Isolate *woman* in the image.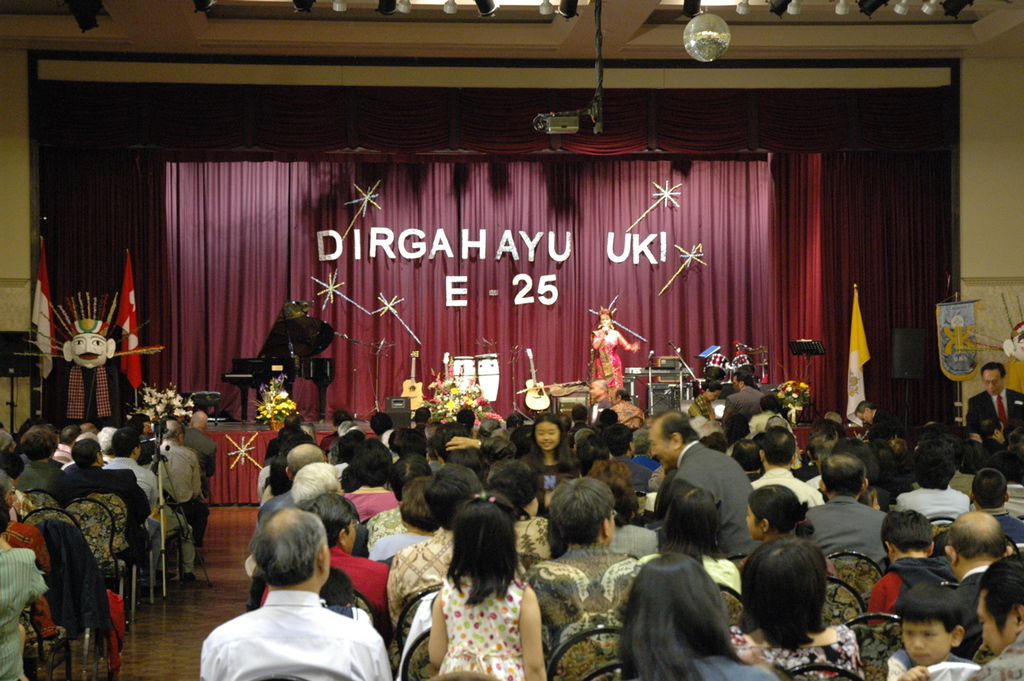
Isolated region: 639/482/748/602.
